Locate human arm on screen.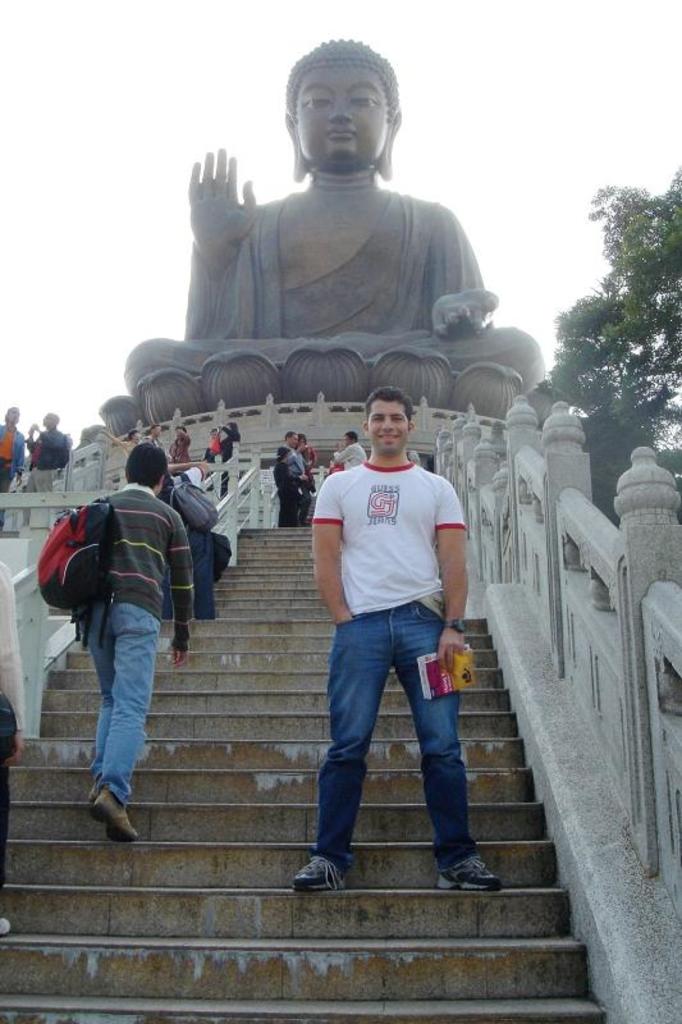
On screen at rect(330, 440, 353, 462).
